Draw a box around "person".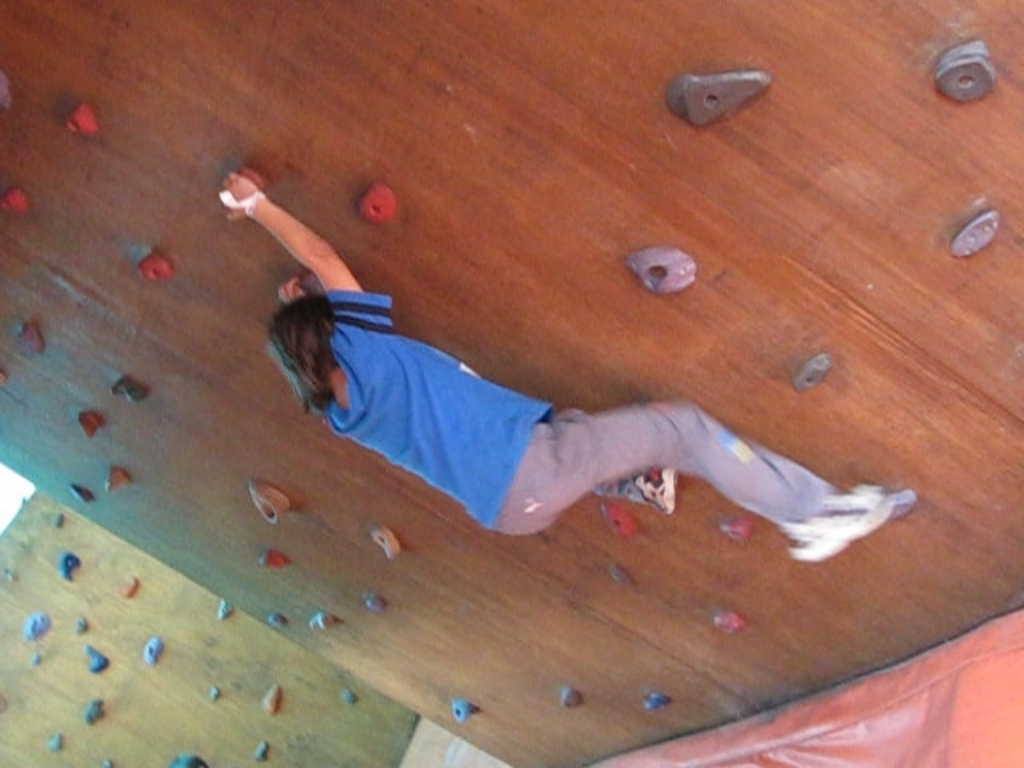
216 163 917 560.
